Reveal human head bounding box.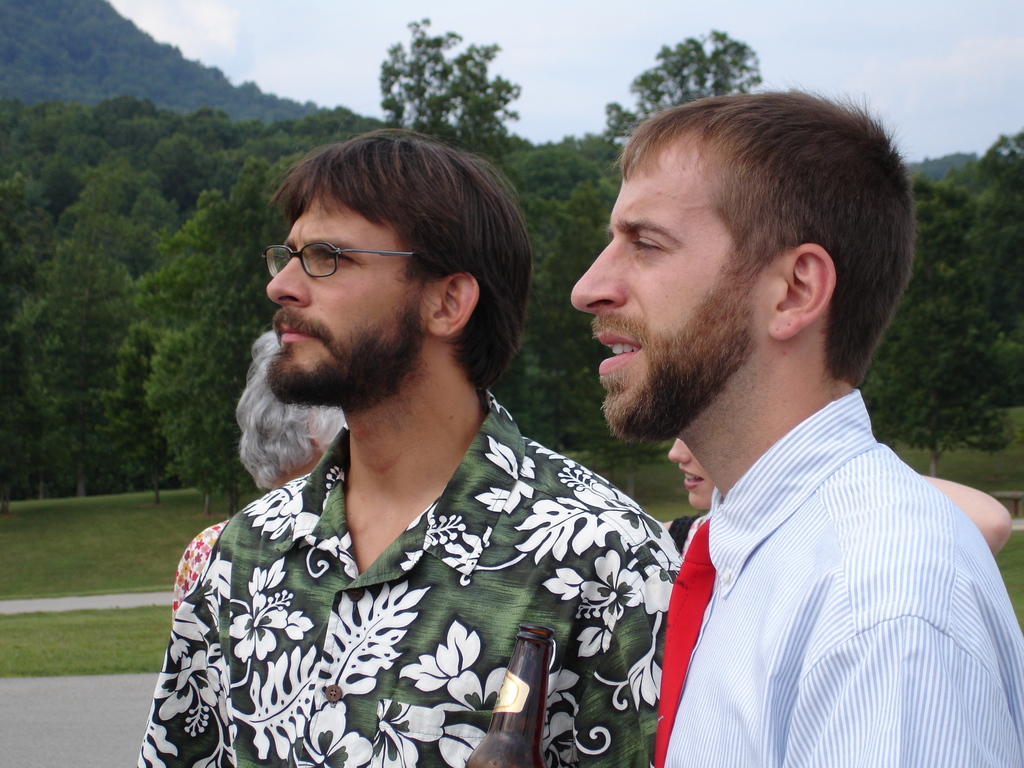
Revealed: region(265, 126, 536, 415).
